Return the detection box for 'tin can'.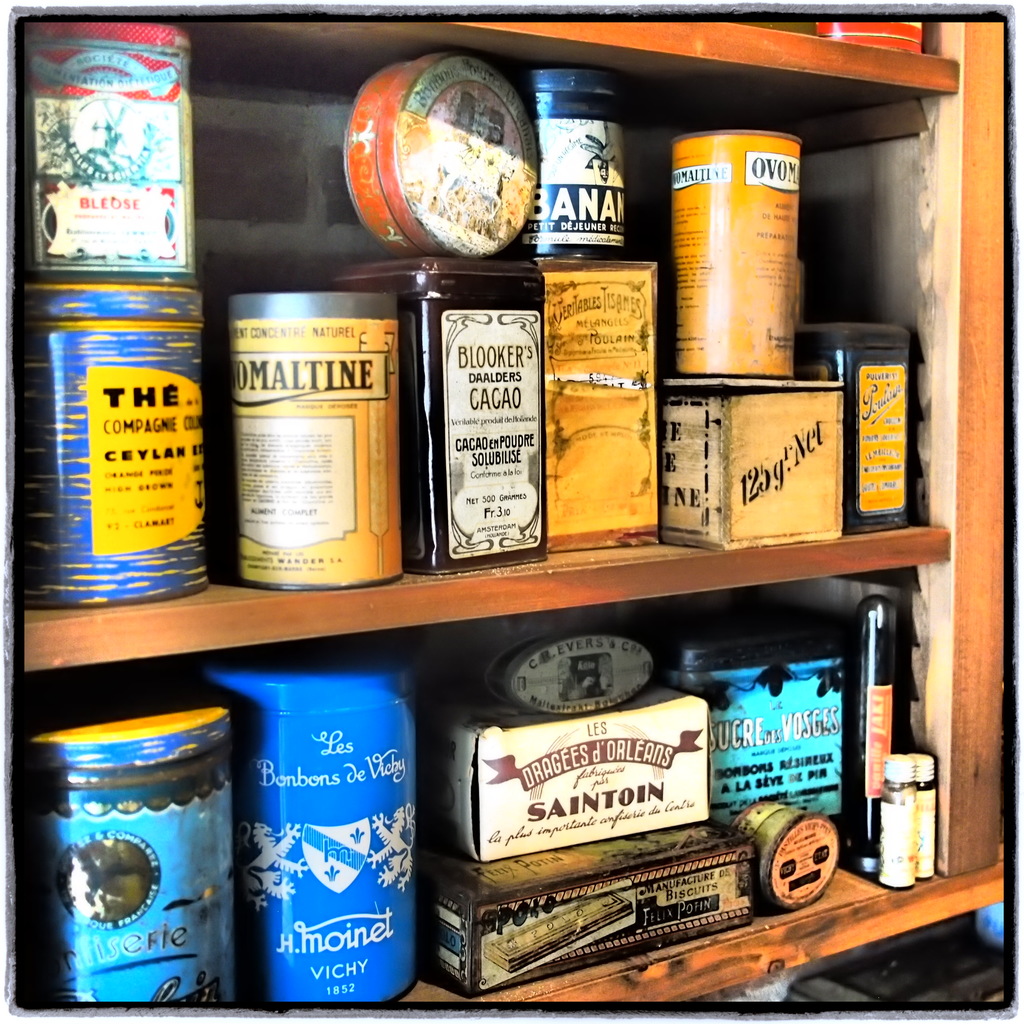
crop(655, 376, 847, 560).
